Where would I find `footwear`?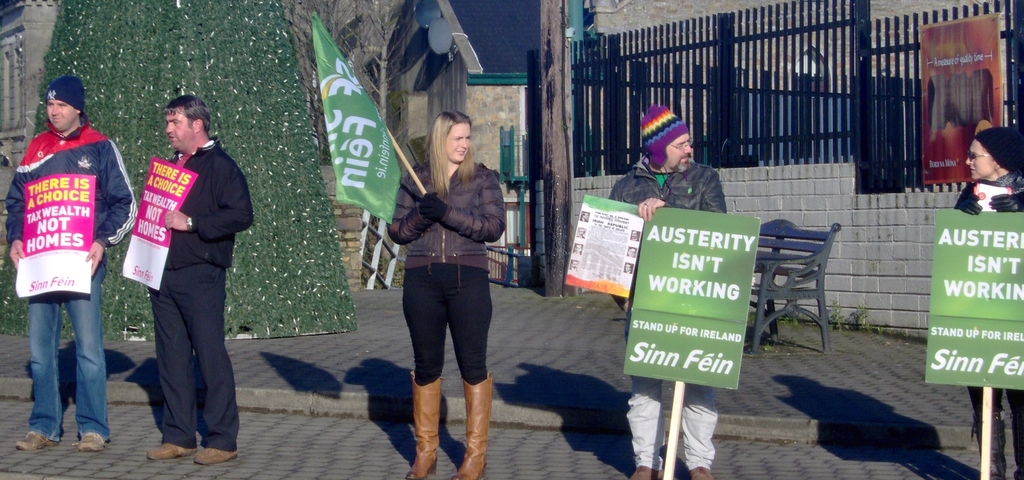
At 631/467/666/479.
